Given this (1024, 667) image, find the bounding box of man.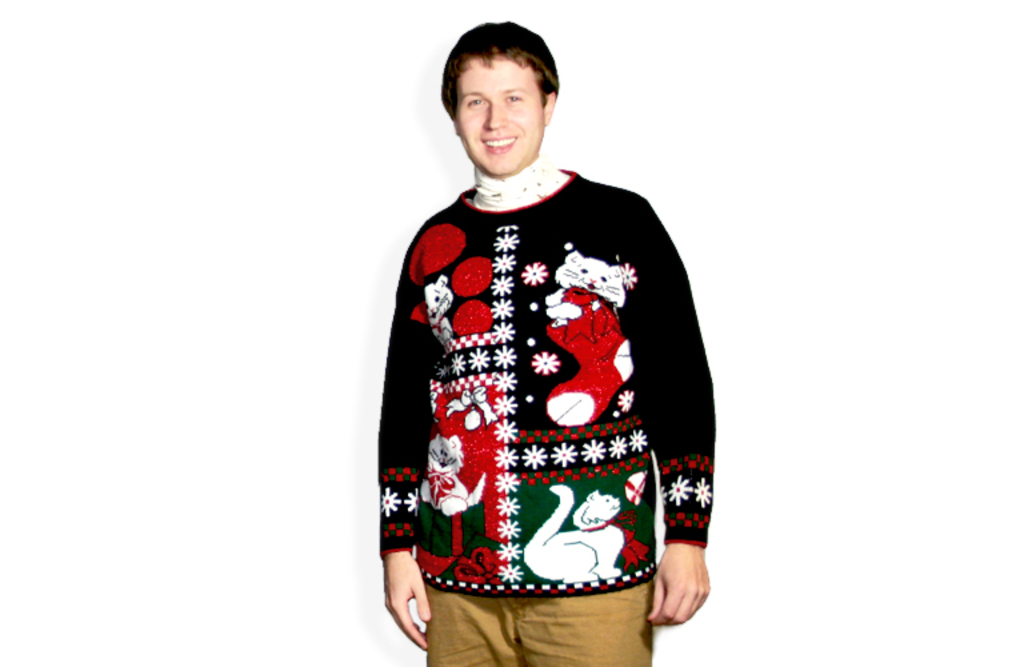
x1=356 y1=0 x2=715 y2=664.
